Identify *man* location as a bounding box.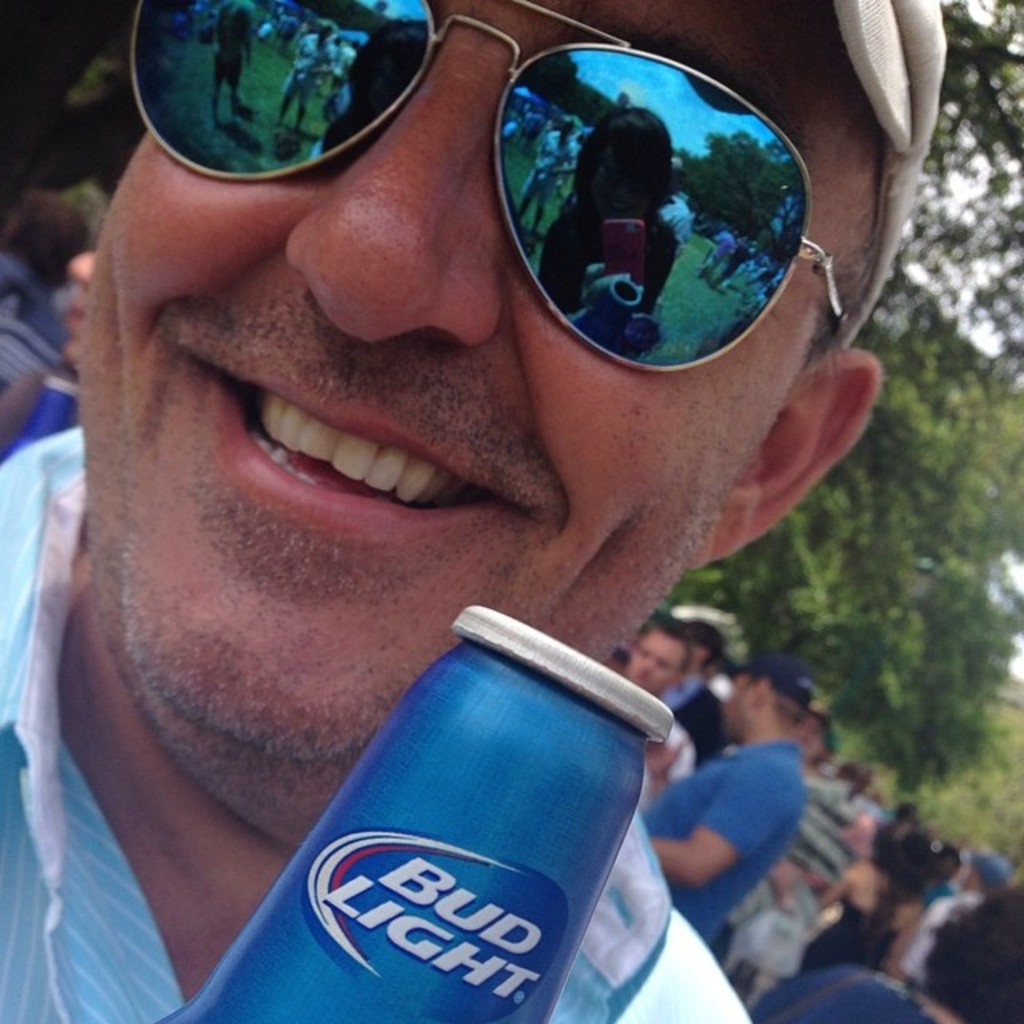
[645,656,813,944].
